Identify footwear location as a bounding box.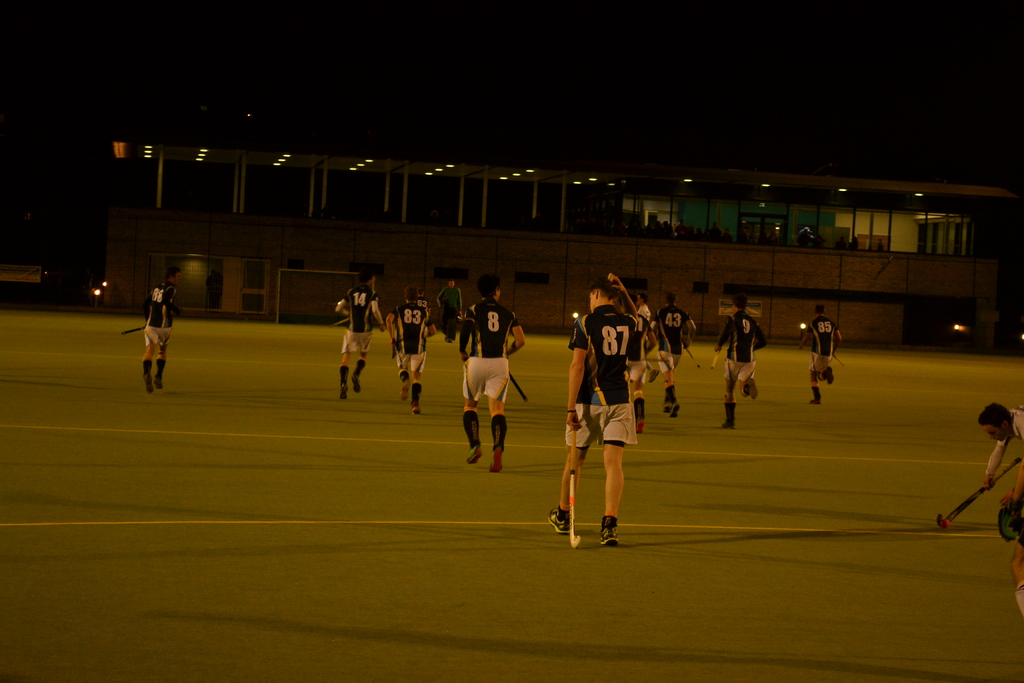
{"left": 545, "top": 498, "right": 576, "bottom": 534}.
